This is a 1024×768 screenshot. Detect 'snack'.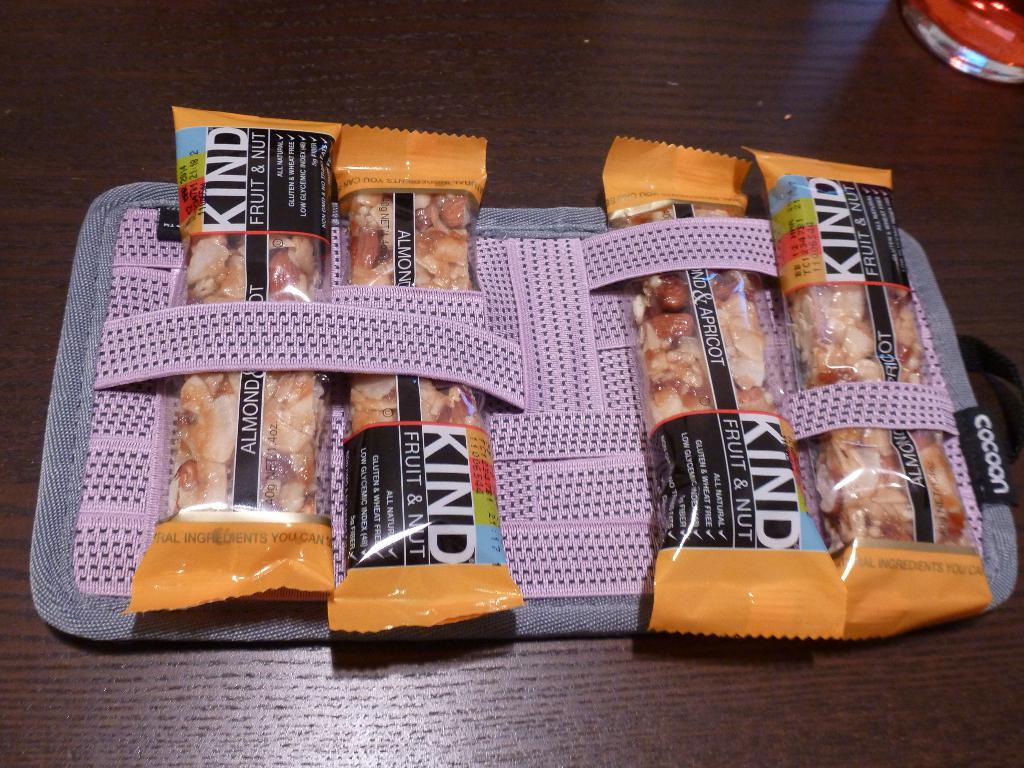
region(592, 176, 993, 615).
